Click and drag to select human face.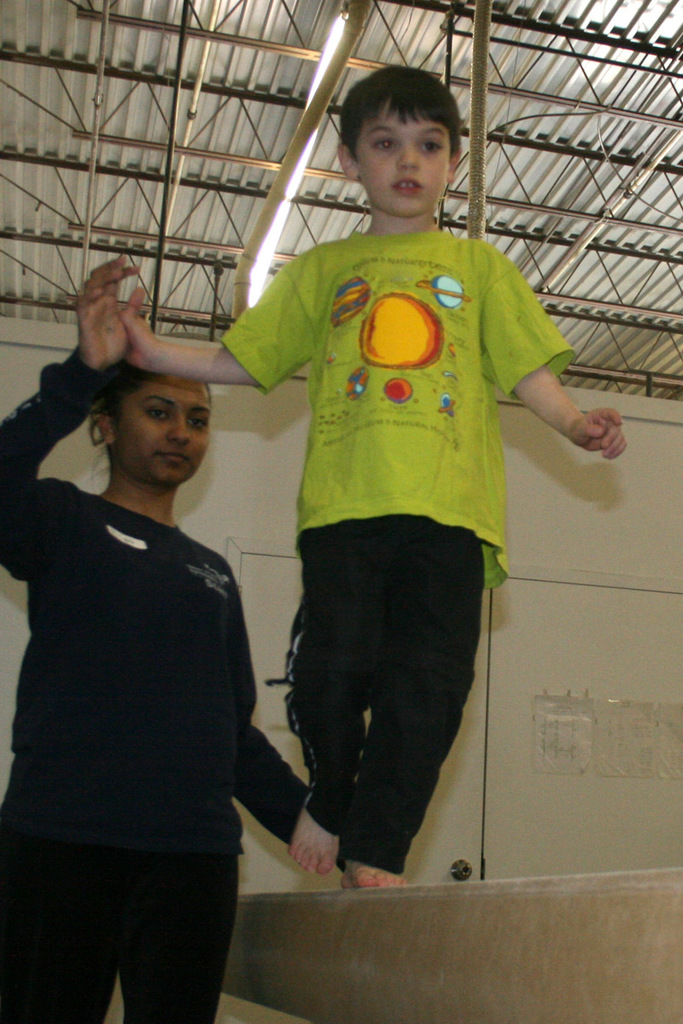
Selection: locate(359, 101, 458, 208).
